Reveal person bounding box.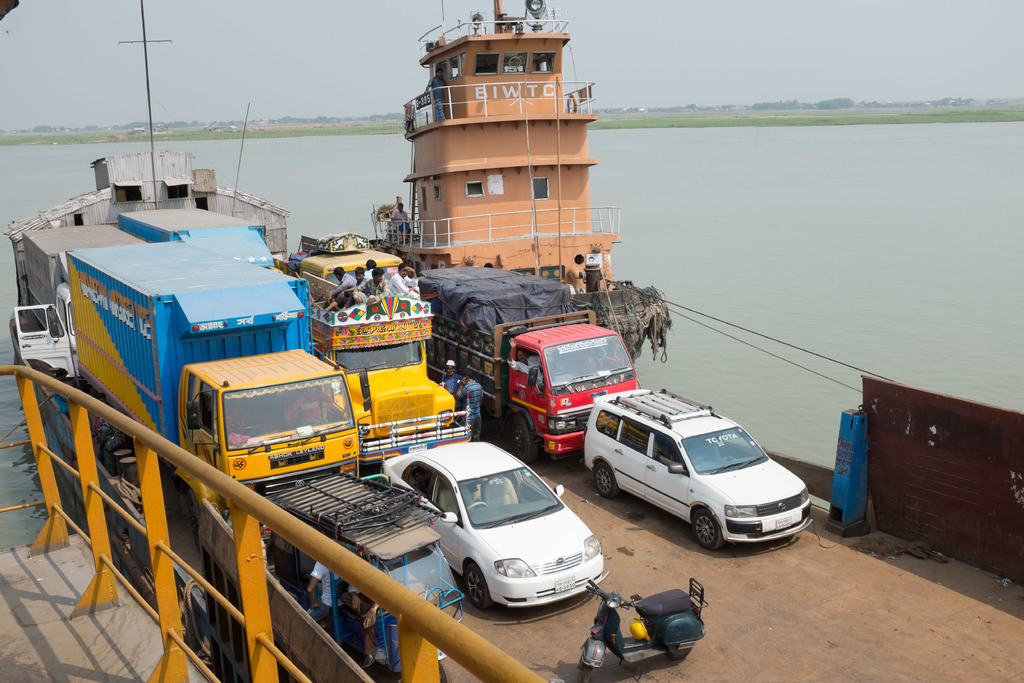
Revealed: bbox(51, 367, 68, 413).
